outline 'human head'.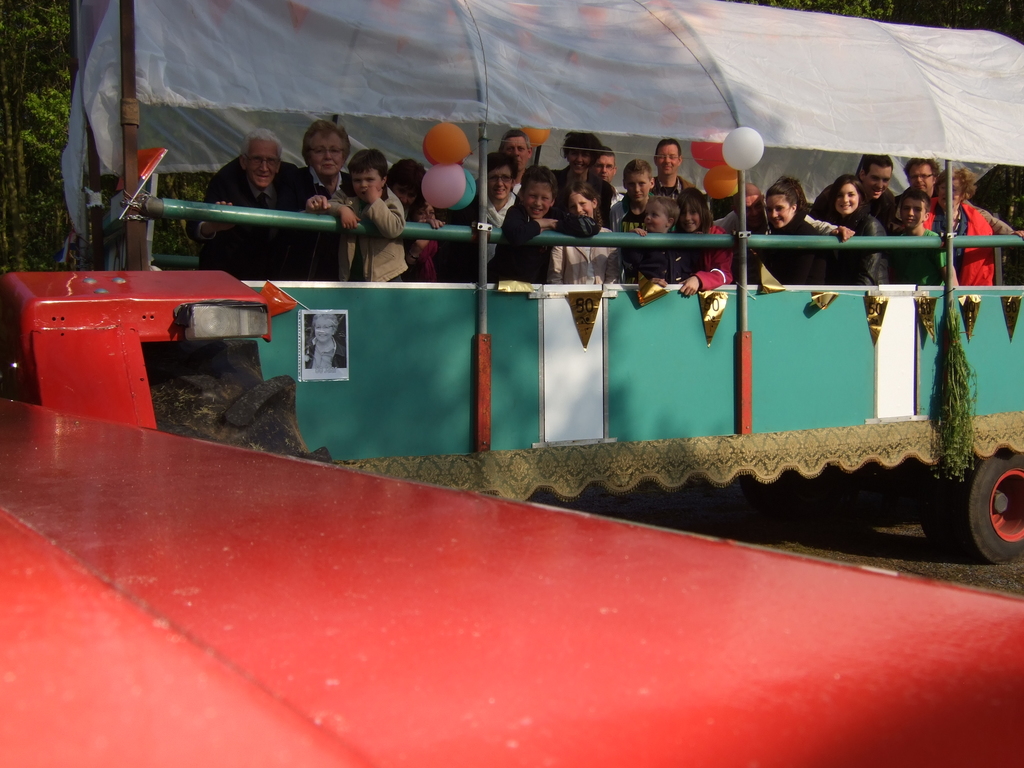
Outline: pyautogui.locateOnScreen(677, 186, 710, 232).
